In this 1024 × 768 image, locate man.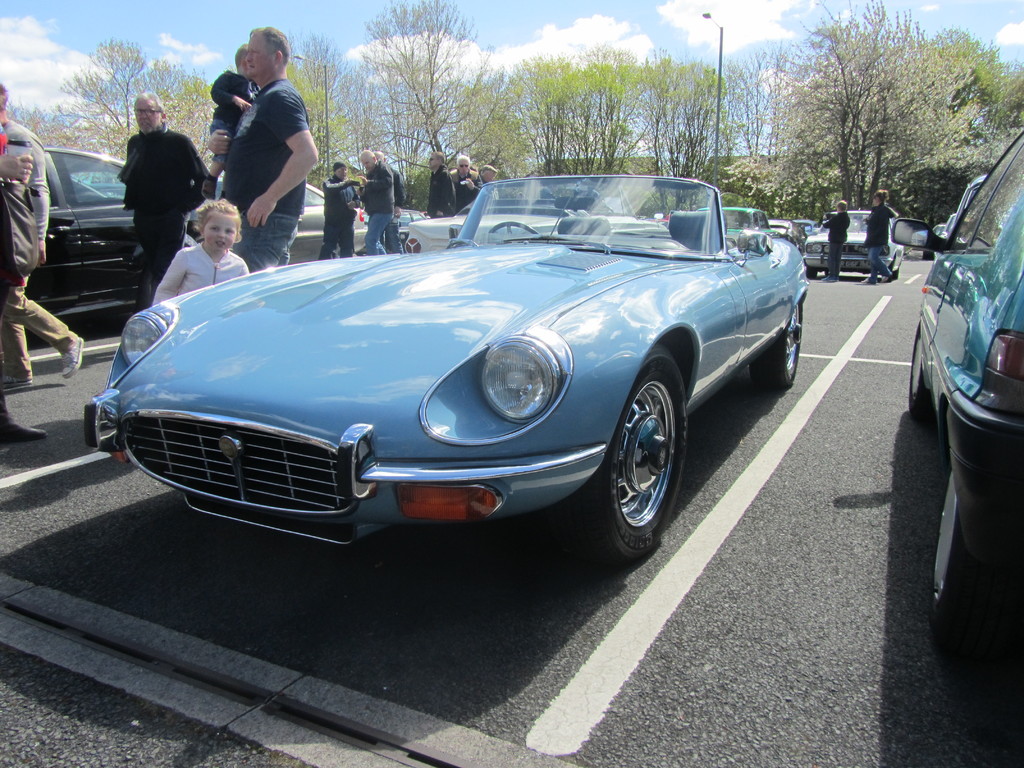
Bounding box: {"x1": 200, "y1": 30, "x2": 319, "y2": 259}.
